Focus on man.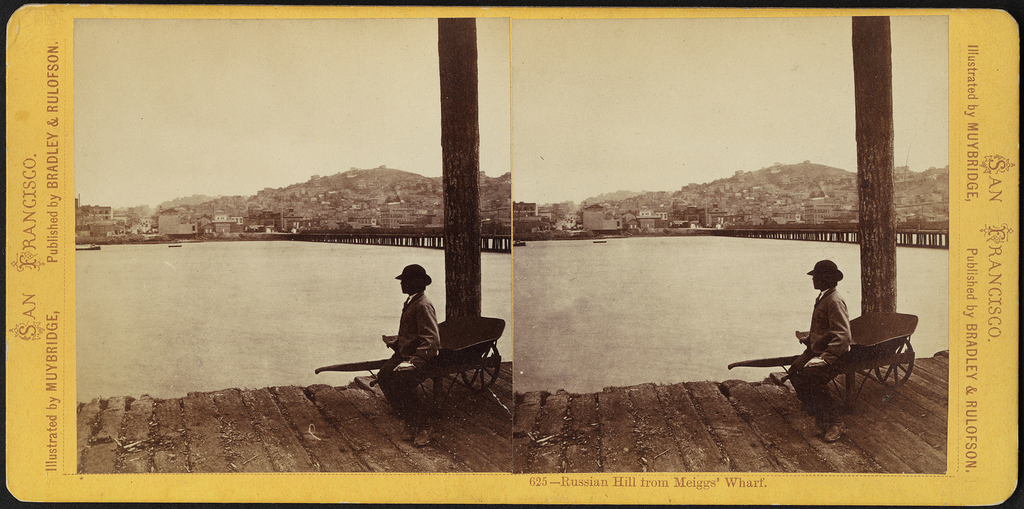
Focused at 374:259:438:448.
